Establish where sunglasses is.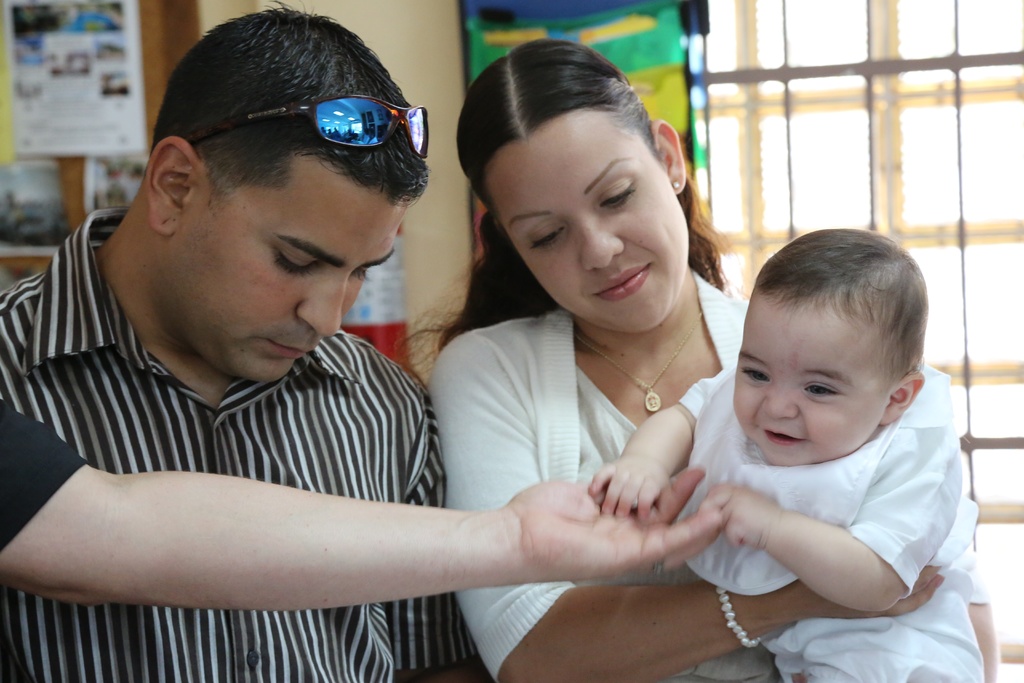
Established at (189,93,433,162).
